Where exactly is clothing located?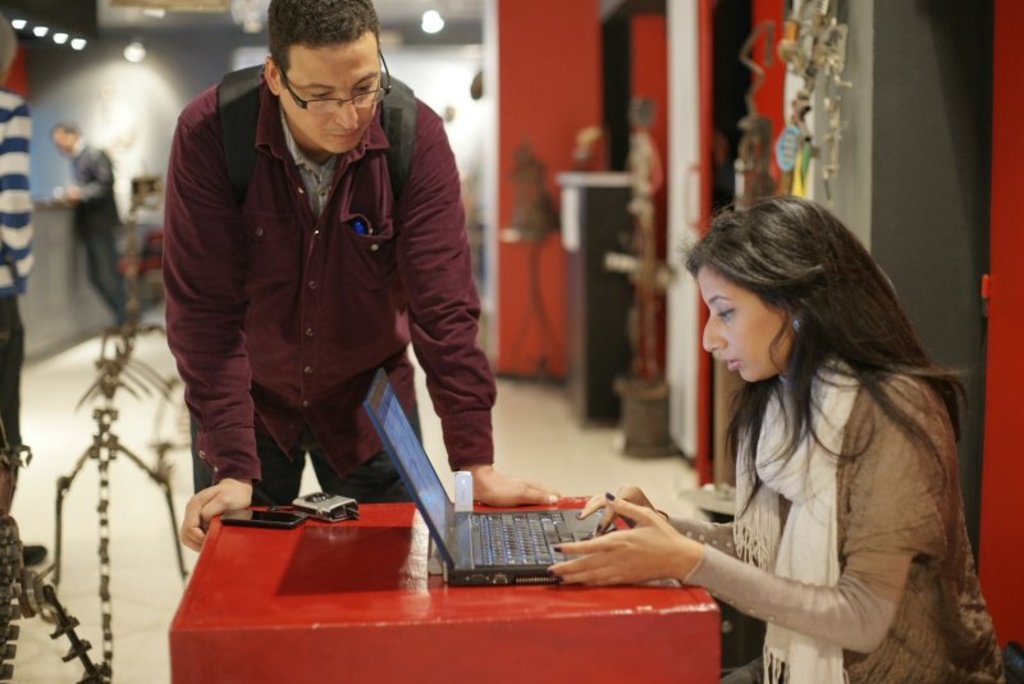
Its bounding box is locate(660, 351, 1006, 683).
